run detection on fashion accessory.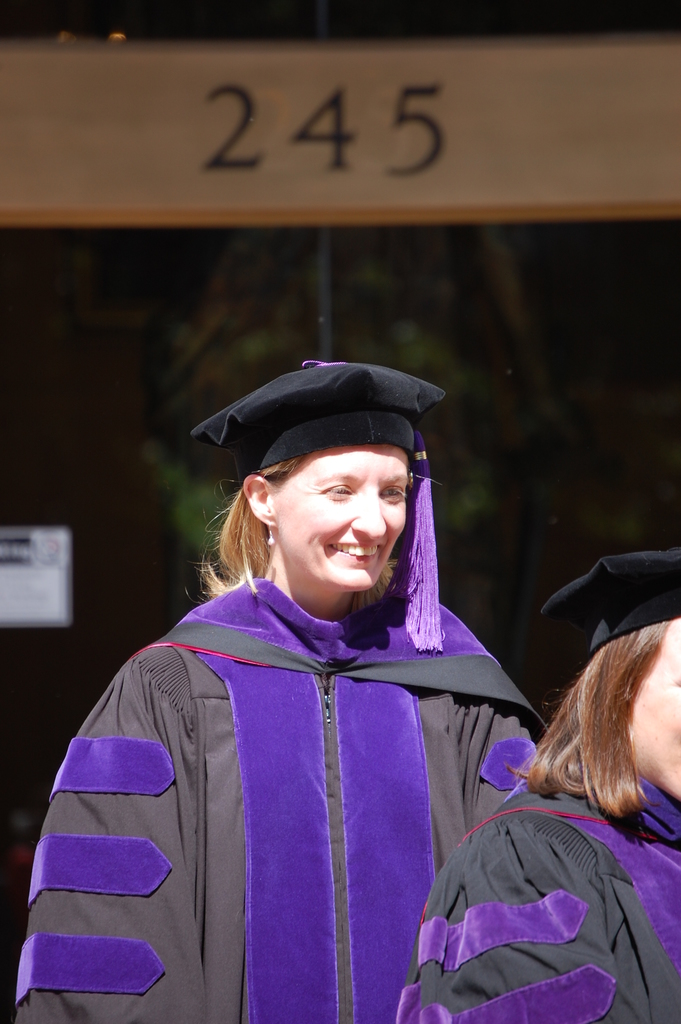
Result: [x1=263, y1=517, x2=279, y2=548].
